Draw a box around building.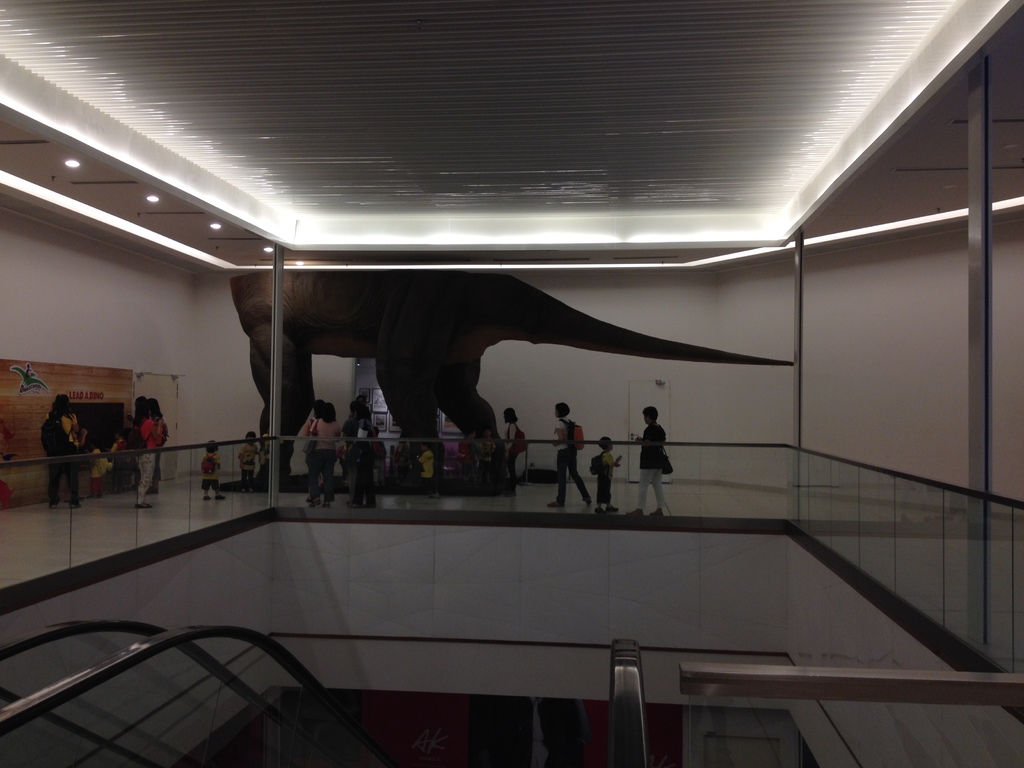
locate(0, 0, 1023, 767).
